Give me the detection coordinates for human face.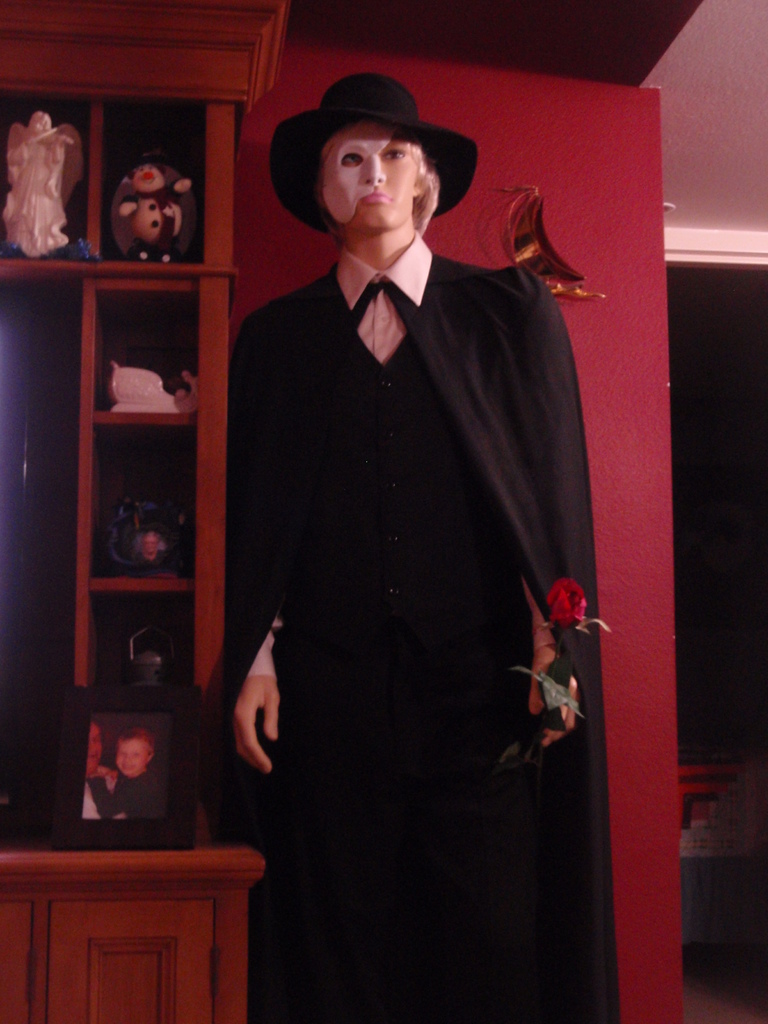
34:113:53:137.
